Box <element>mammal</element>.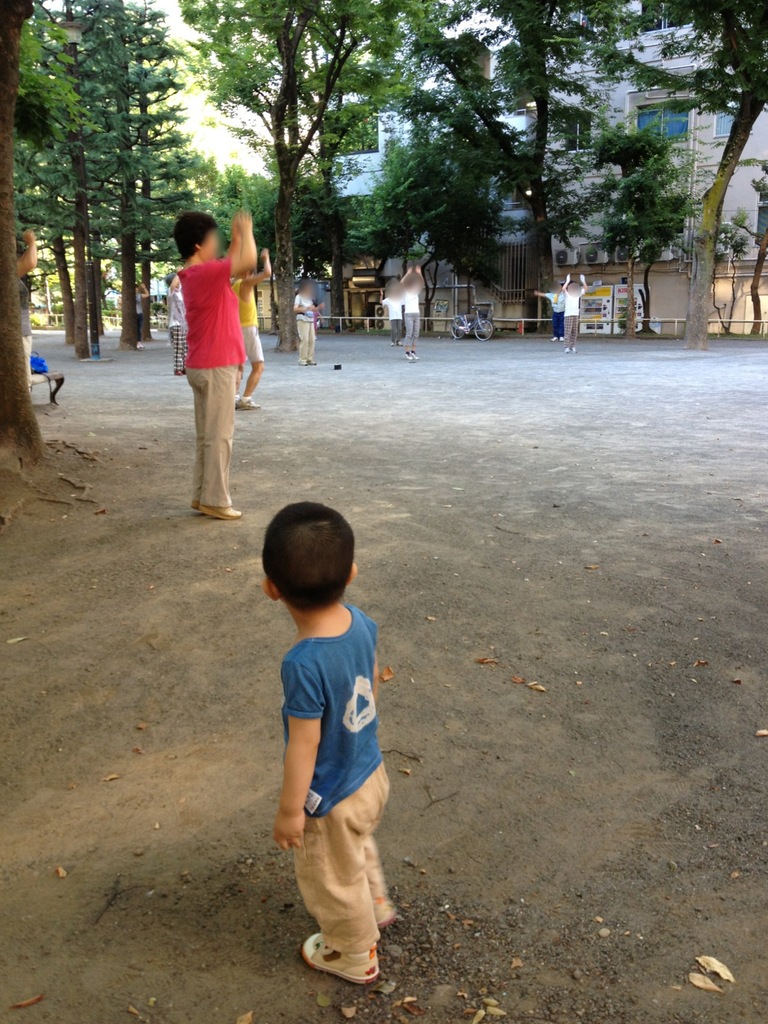
box(235, 246, 272, 409).
